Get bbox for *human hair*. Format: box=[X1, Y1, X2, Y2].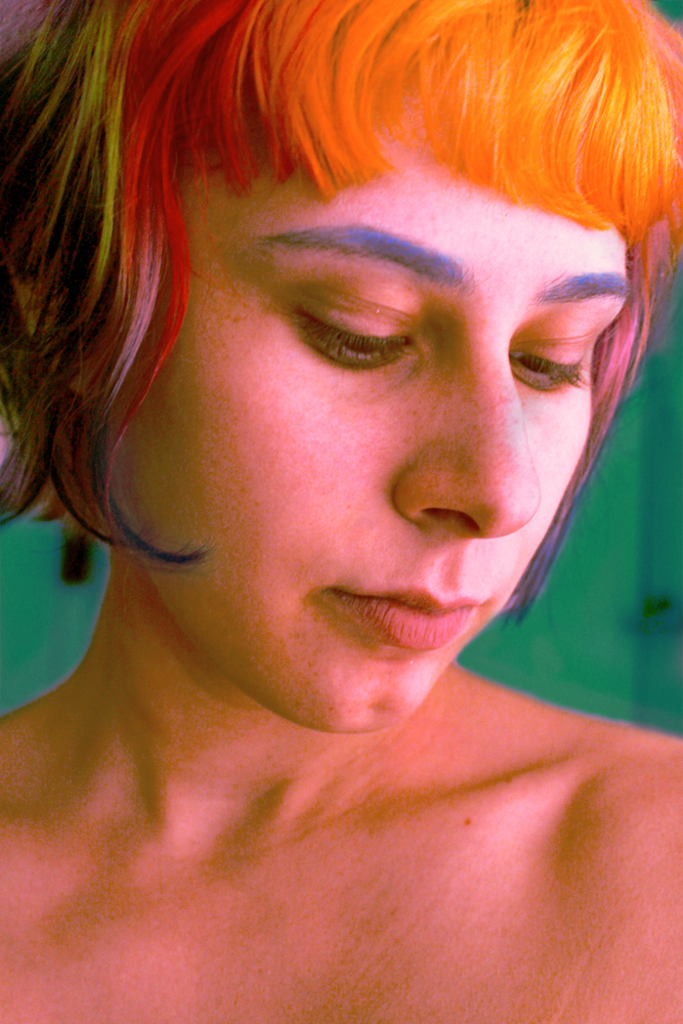
box=[0, 0, 682, 584].
